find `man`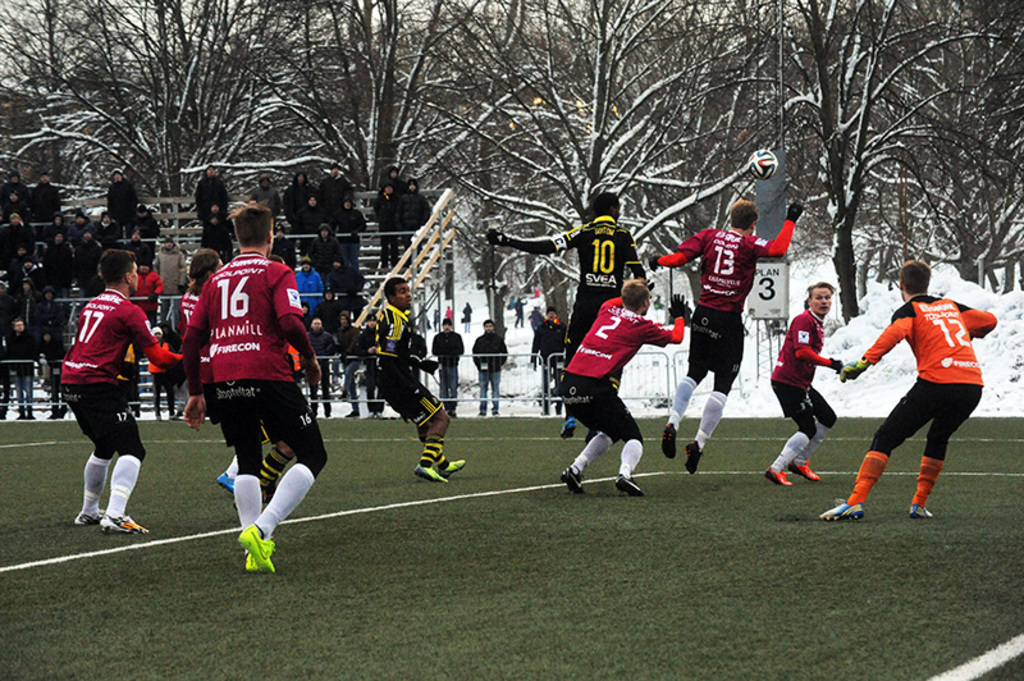
bbox(822, 257, 998, 526)
